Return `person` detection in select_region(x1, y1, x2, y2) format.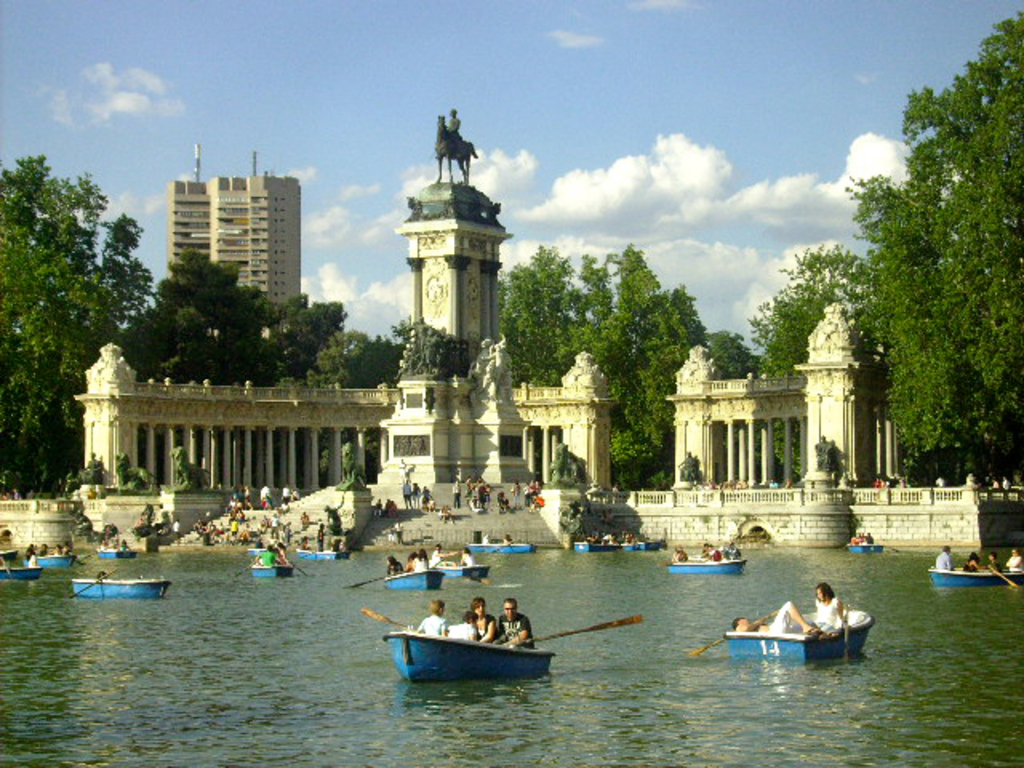
select_region(872, 475, 878, 491).
